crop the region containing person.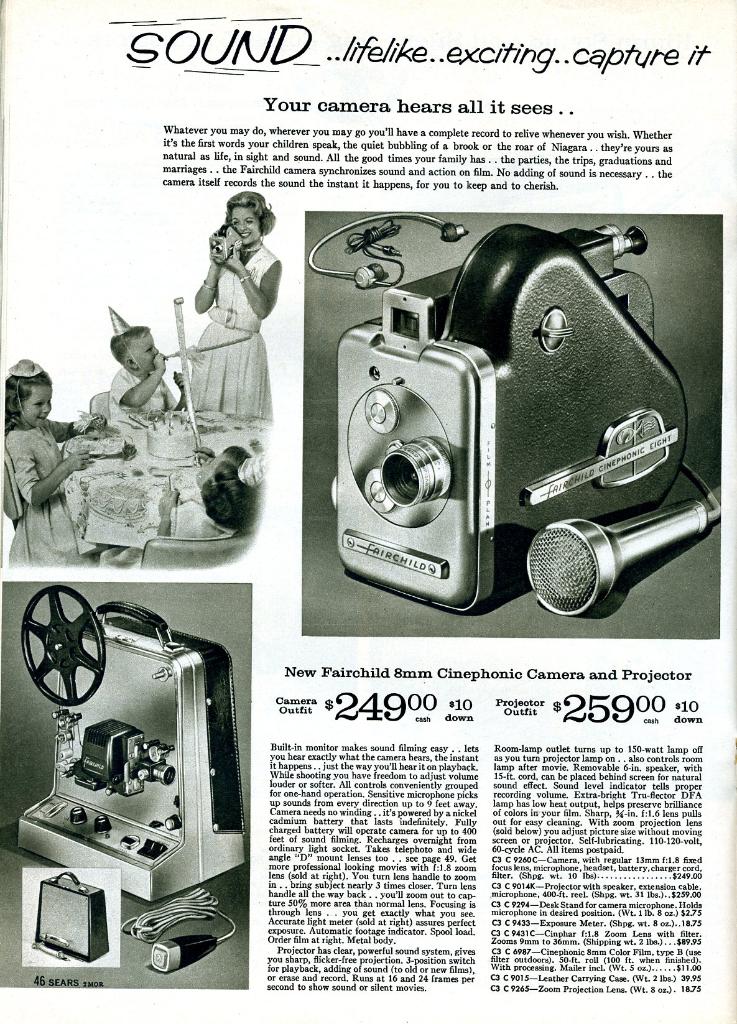
Crop region: box=[108, 307, 174, 424].
